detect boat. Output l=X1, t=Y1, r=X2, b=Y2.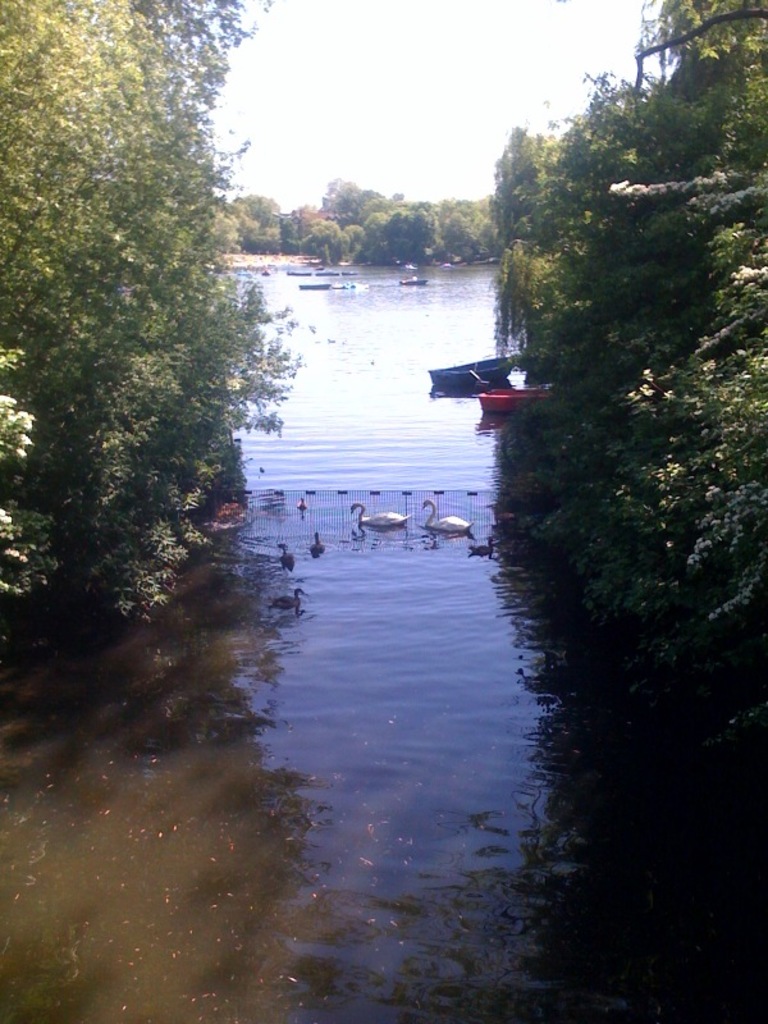
l=398, t=274, r=428, b=292.
